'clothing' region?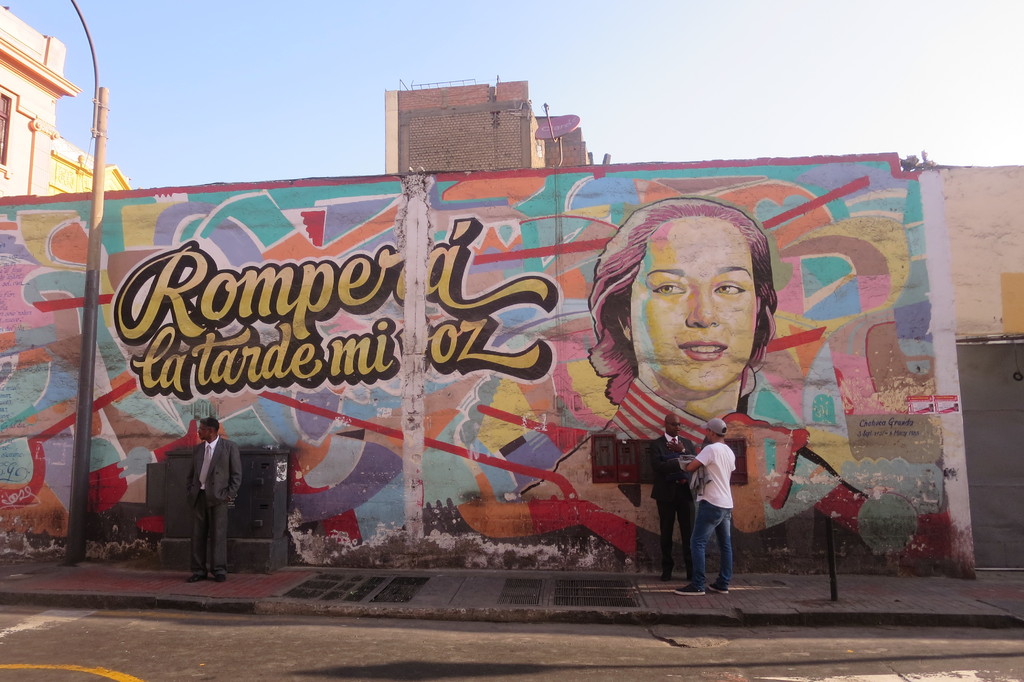
188,434,241,574
